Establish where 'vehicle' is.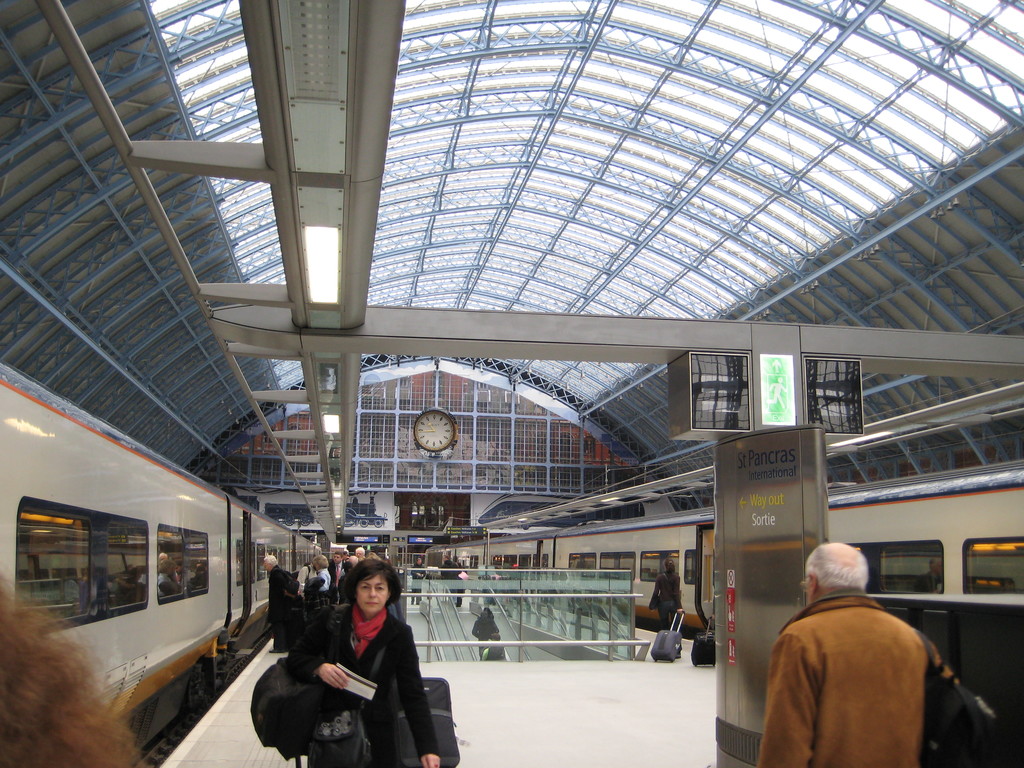
Established at (left=419, top=490, right=1023, bottom=611).
